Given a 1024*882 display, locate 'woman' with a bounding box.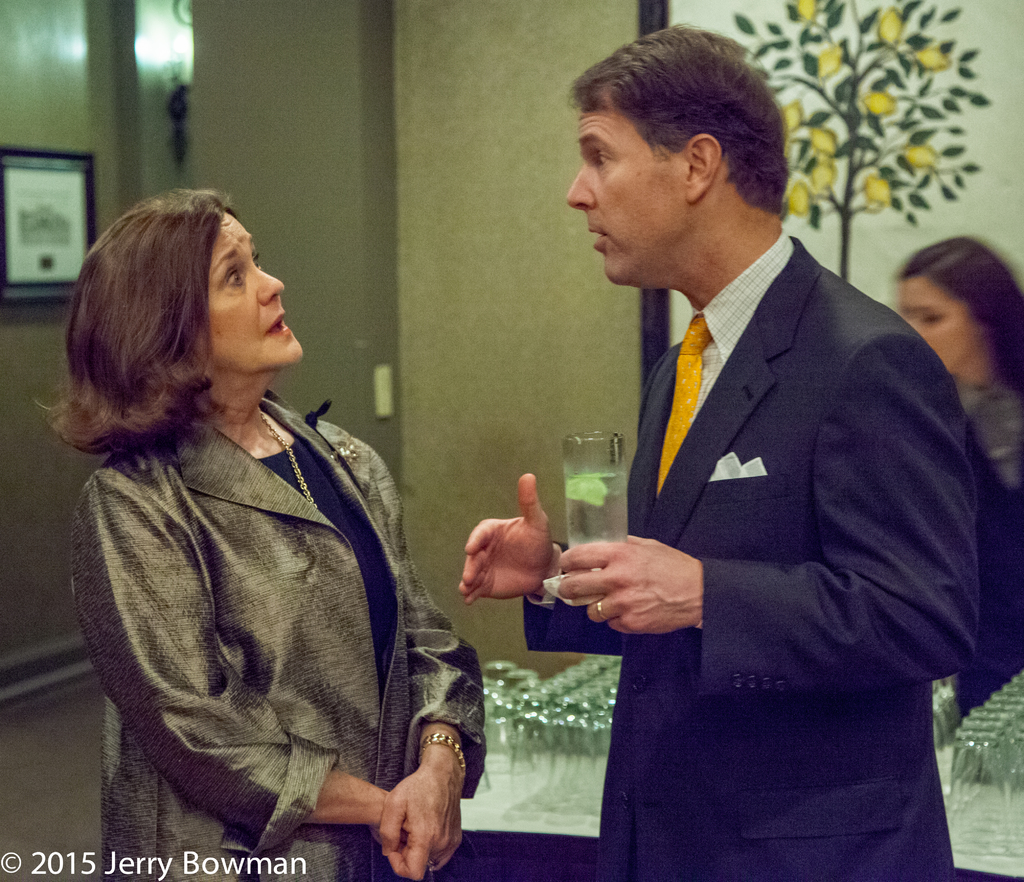
Located: 890/222/1023/509.
